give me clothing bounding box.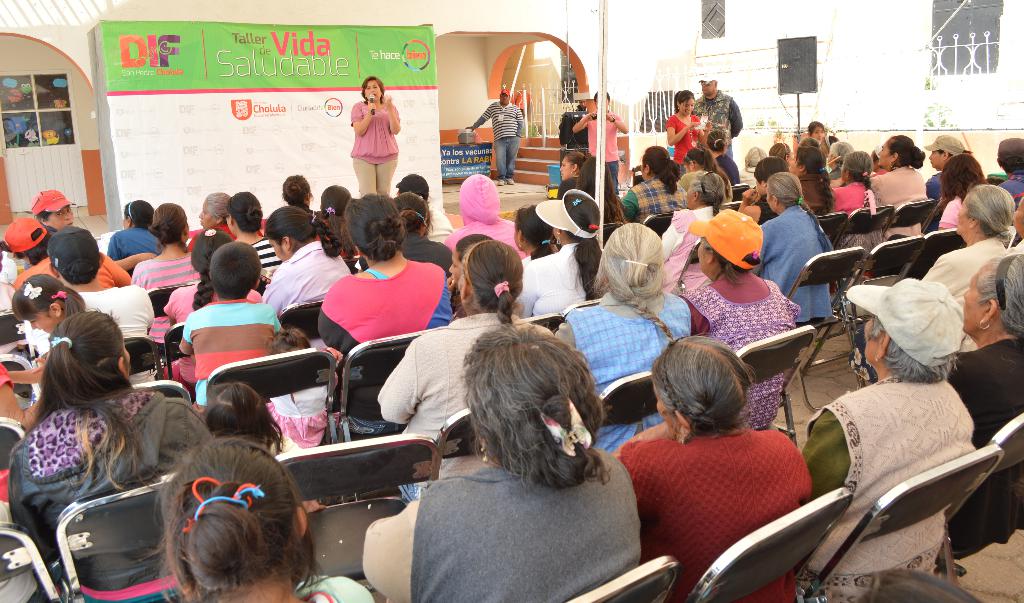
crop(264, 387, 334, 447).
